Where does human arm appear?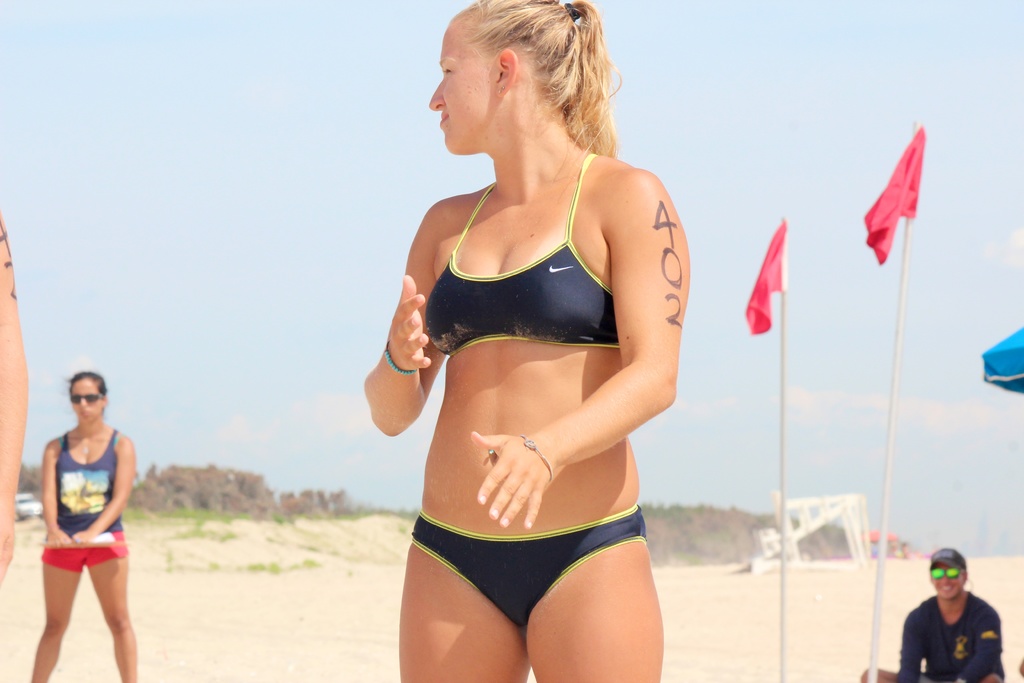
Appears at bbox=[69, 437, 131, 539].
